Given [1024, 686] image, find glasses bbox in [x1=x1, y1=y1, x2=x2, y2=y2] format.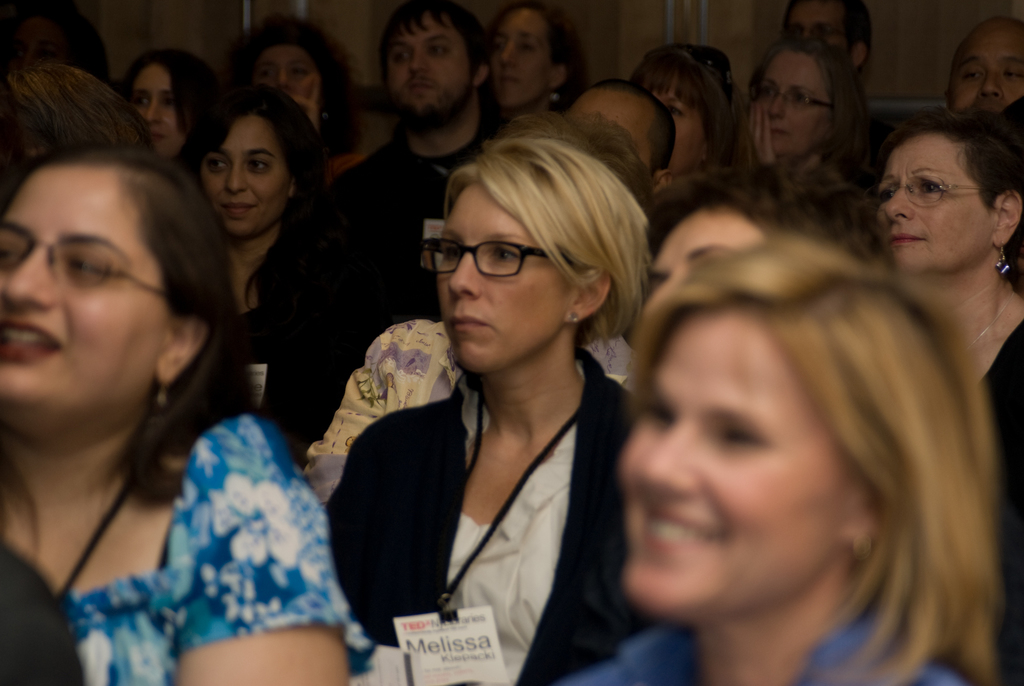
[x1=866, y1=173, x2=995, y2=206].
